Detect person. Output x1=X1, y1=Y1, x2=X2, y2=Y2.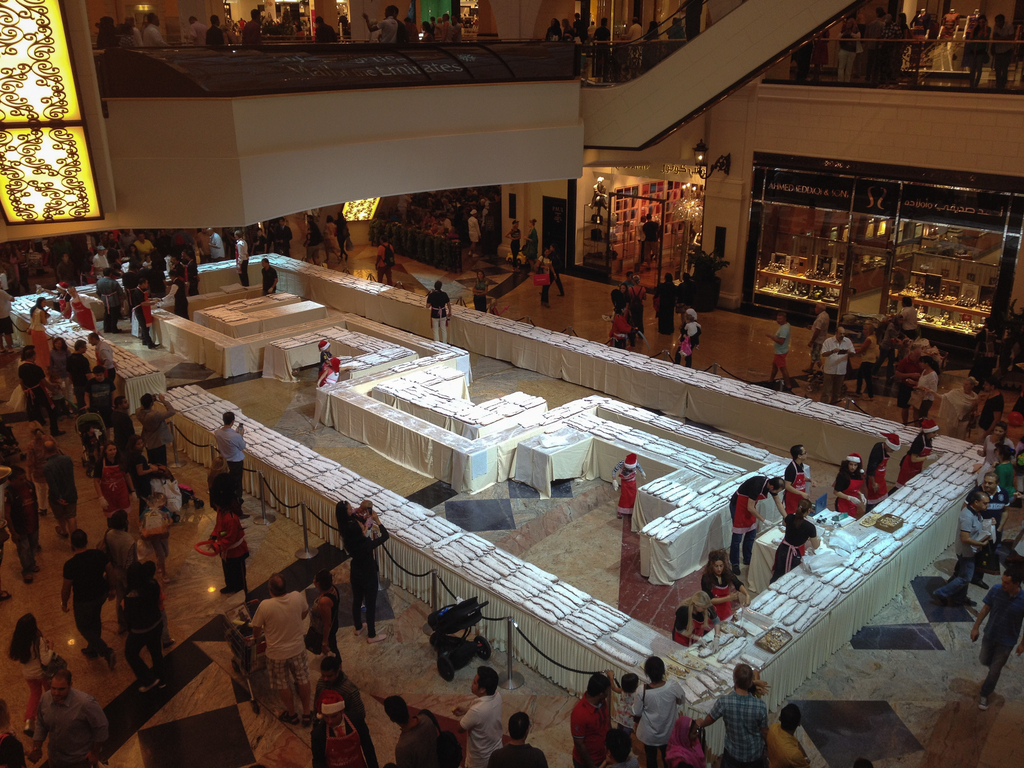
x1=926, y1=492, x2=1001, y2=604.
